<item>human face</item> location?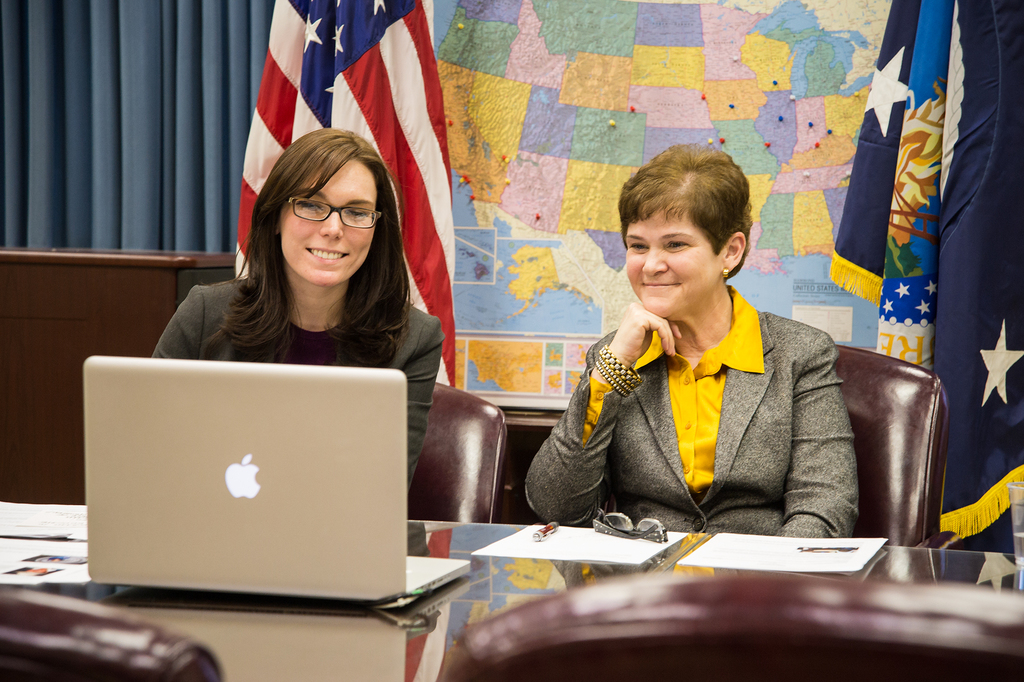
bbox=[281, 158, 379, 287]
